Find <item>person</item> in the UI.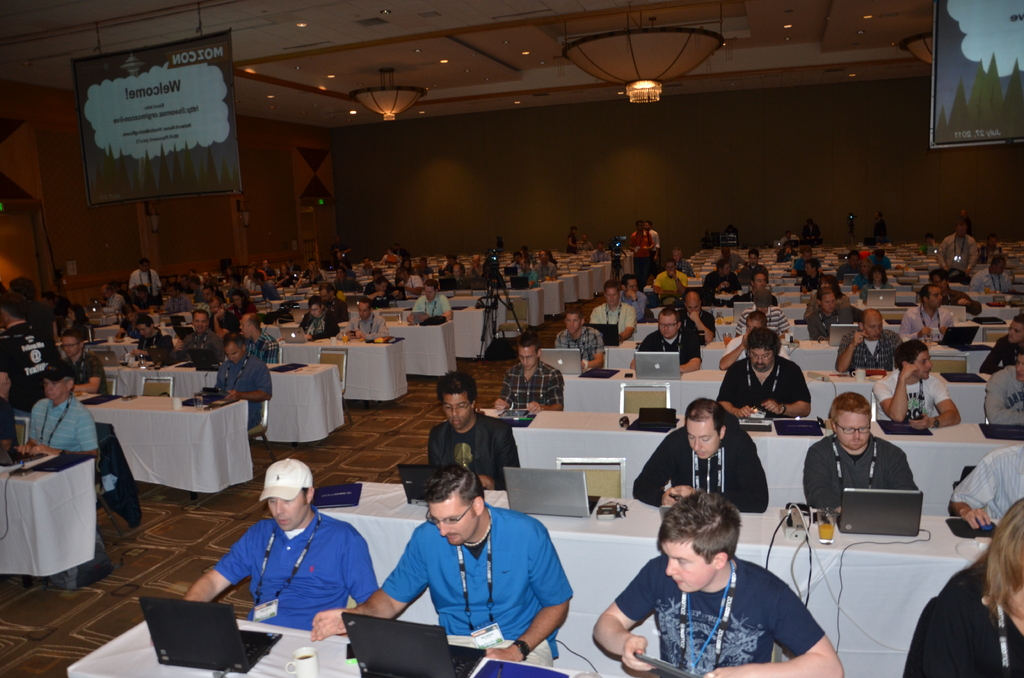
UI element at 329/254/354/270.
